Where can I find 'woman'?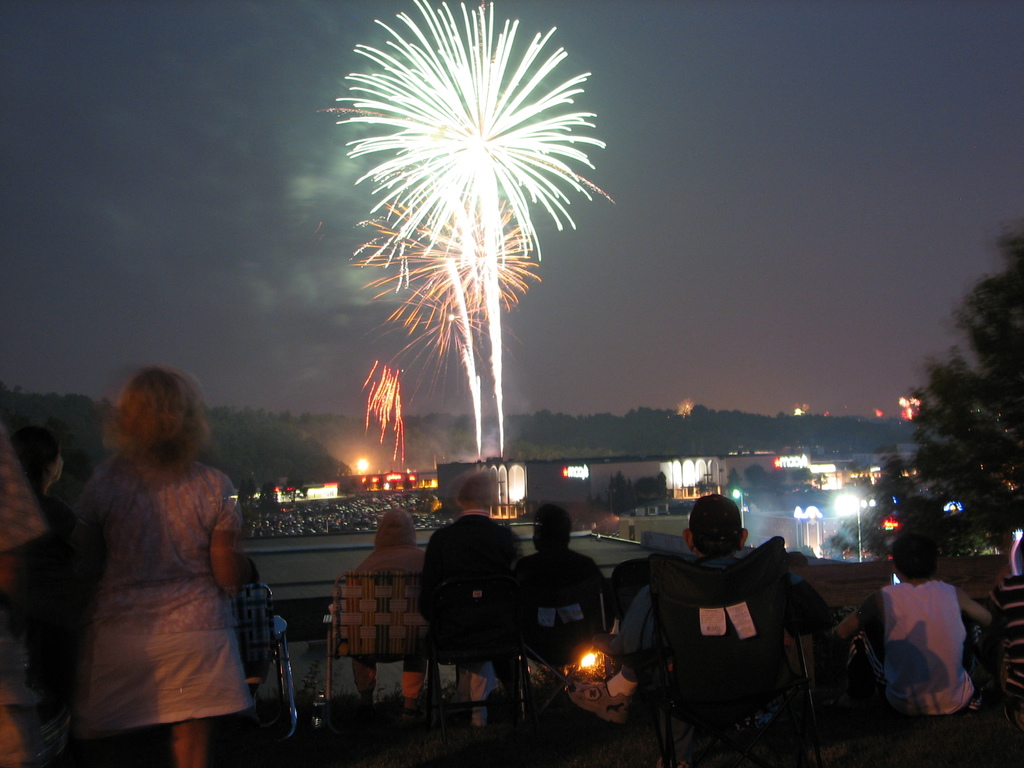
You can find it at (x1=40, y1=340, x2=273, y2=767).
